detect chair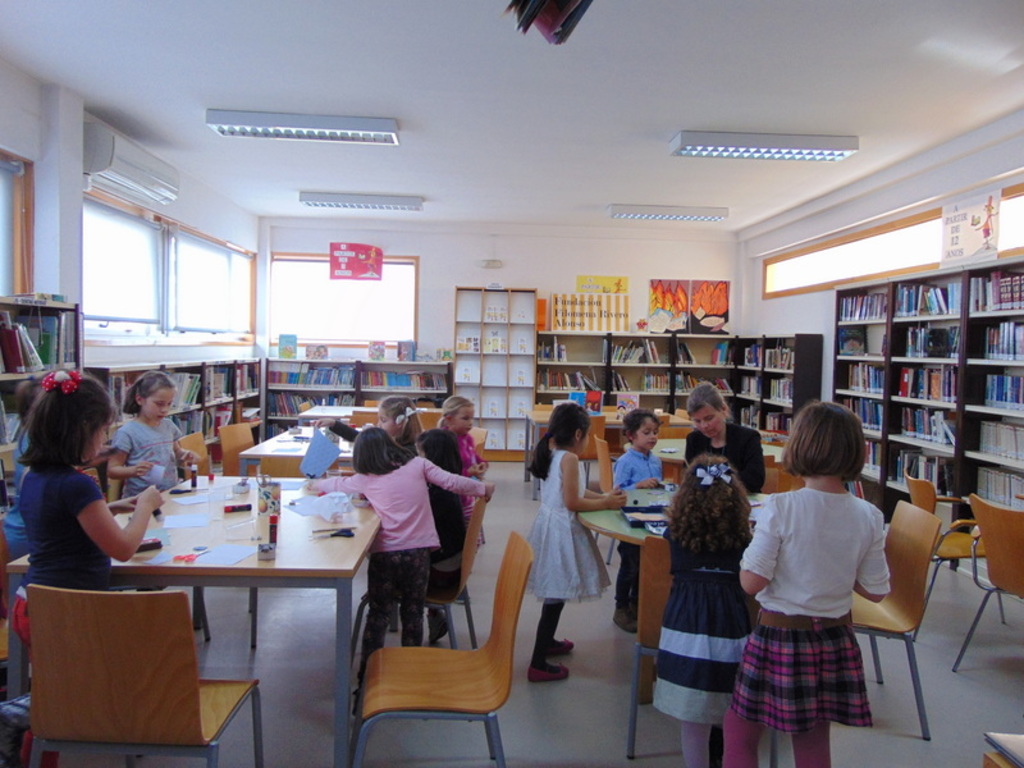
[652, 428, 690, 436]
